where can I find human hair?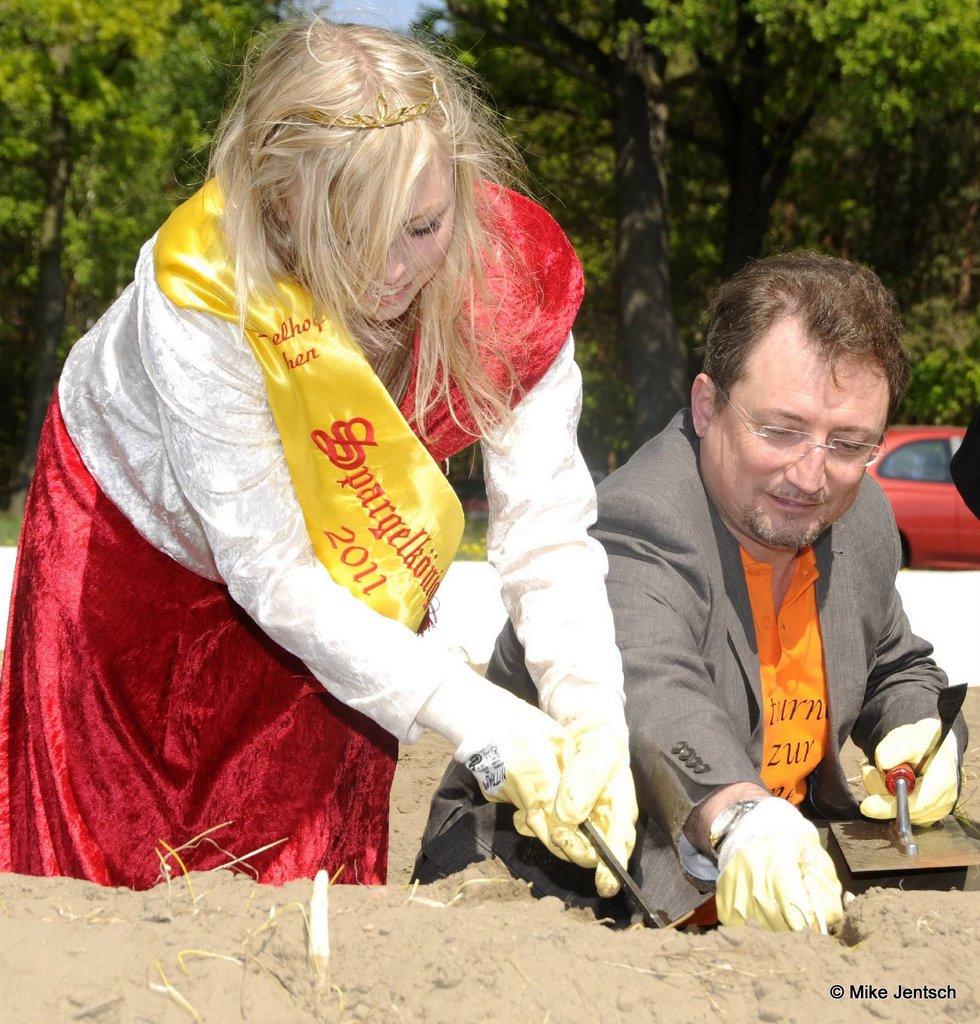
You can find it at [left=687, top=245, right=927, bottom=567].
